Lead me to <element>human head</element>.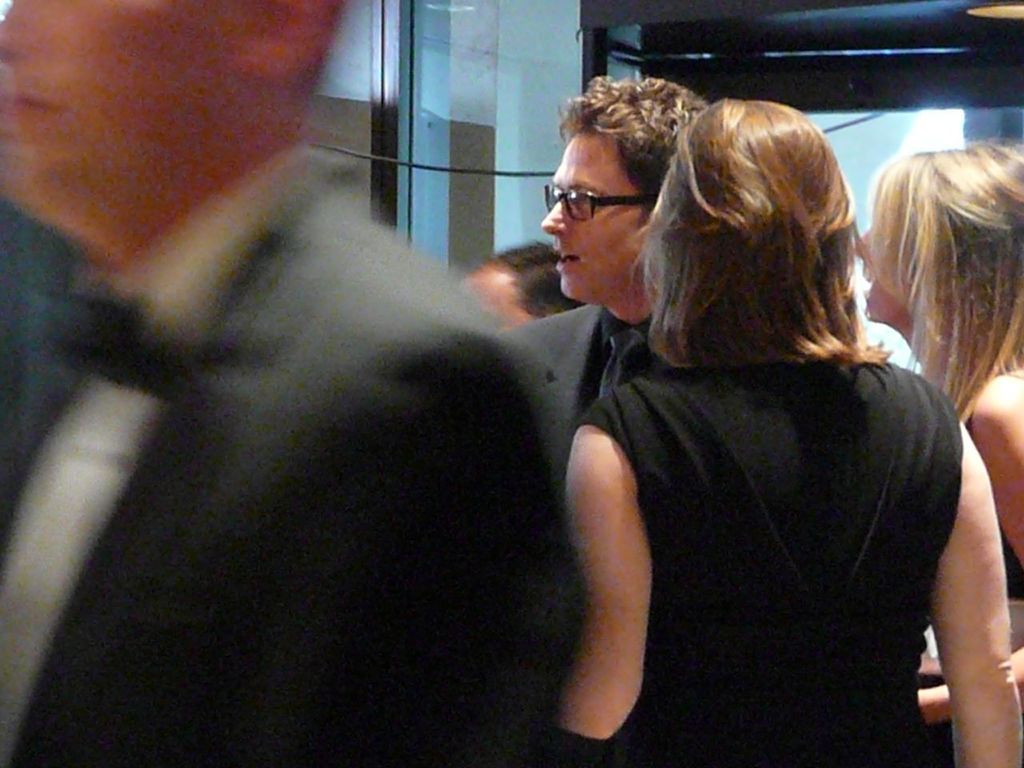
Lead to 846, 129, 1023, 335.
